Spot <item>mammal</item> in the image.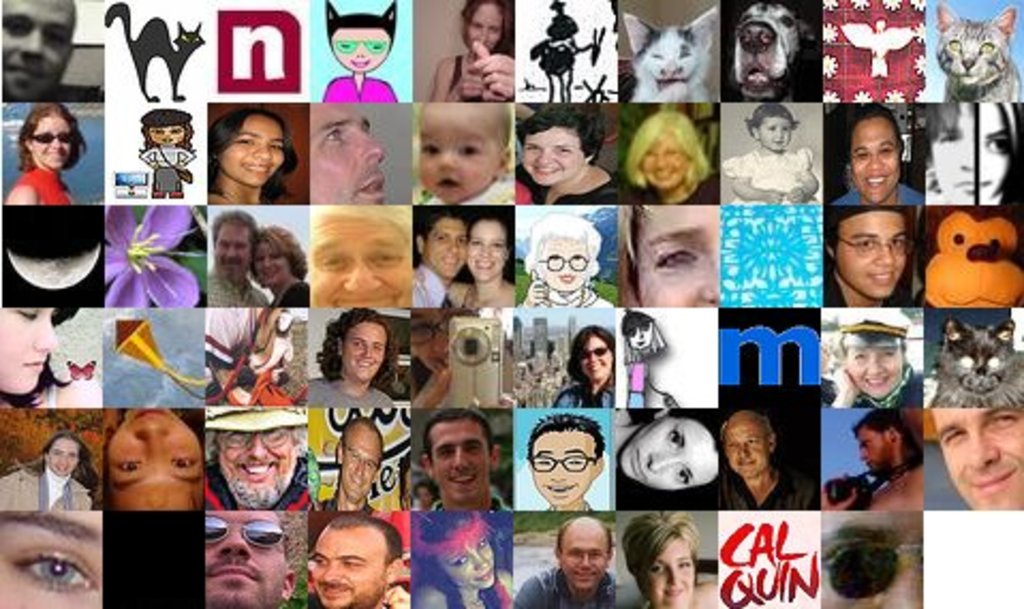
<item>mammal</item> found at l=199, t=513, r=295, b=605.
